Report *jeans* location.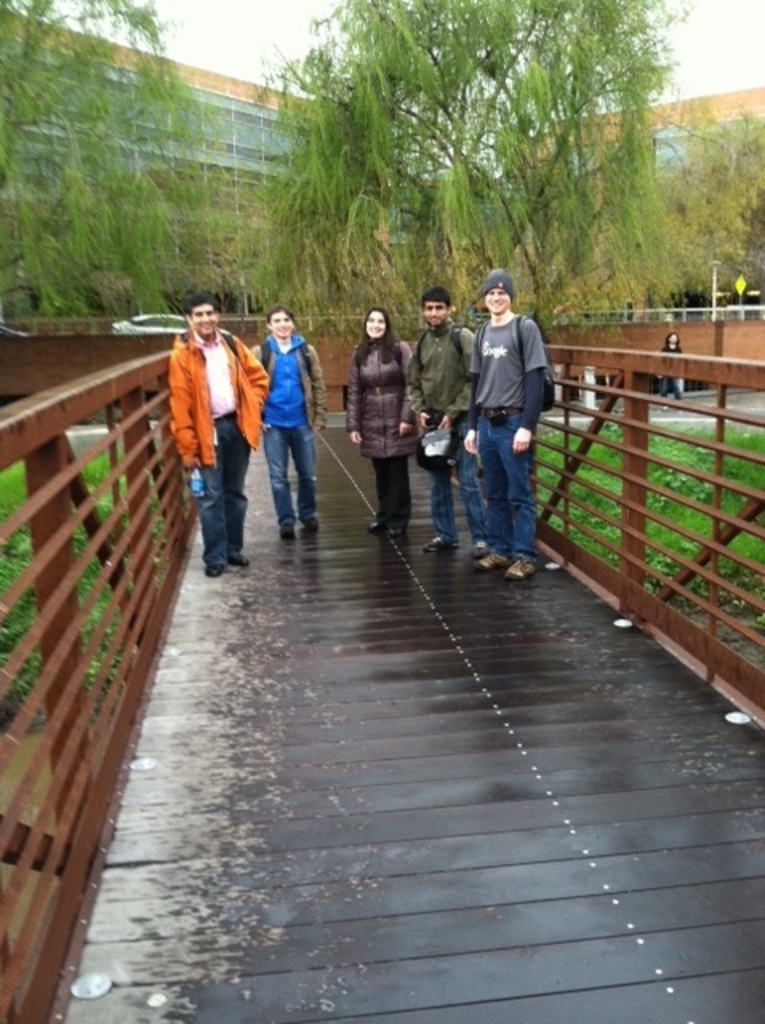
Report: [x1=195, y1=414, x2=251, y2=565].
